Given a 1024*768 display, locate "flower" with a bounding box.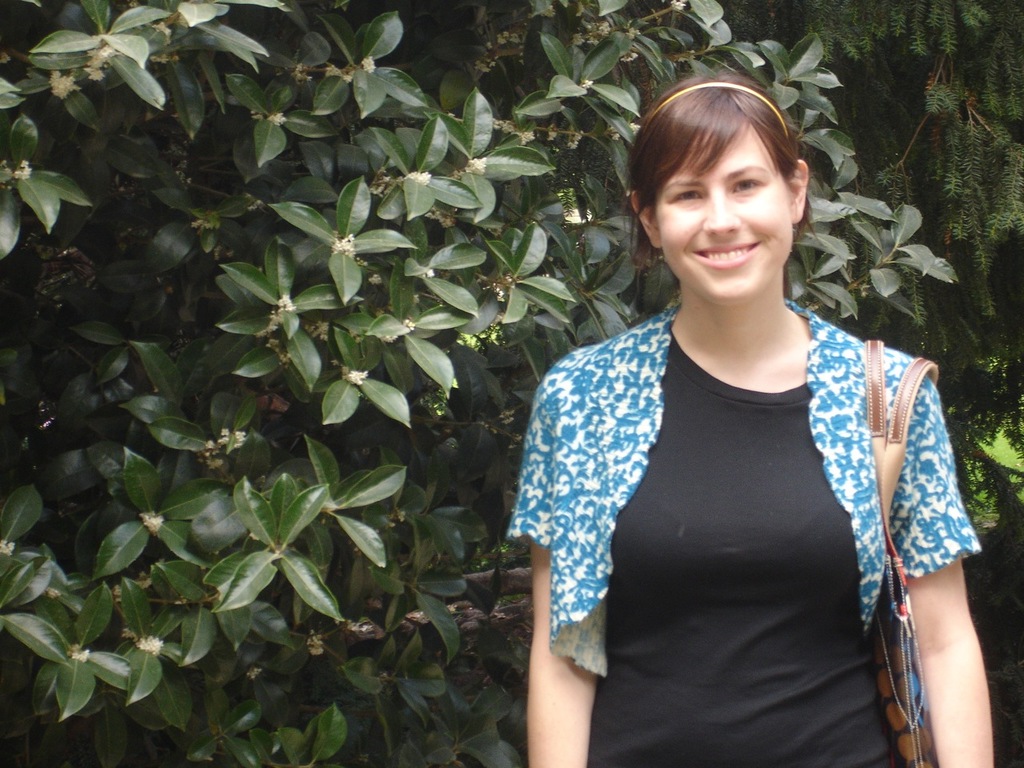
Located: 466,155,482,179.
